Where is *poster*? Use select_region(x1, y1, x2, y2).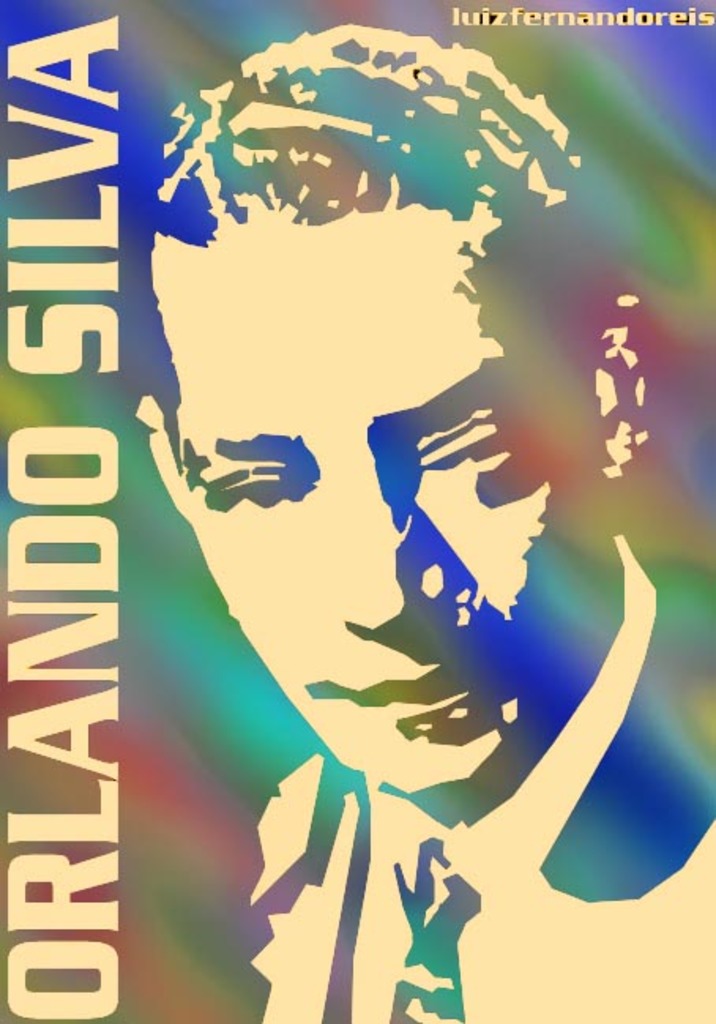
select_region(6, 0, 714, 1022).
